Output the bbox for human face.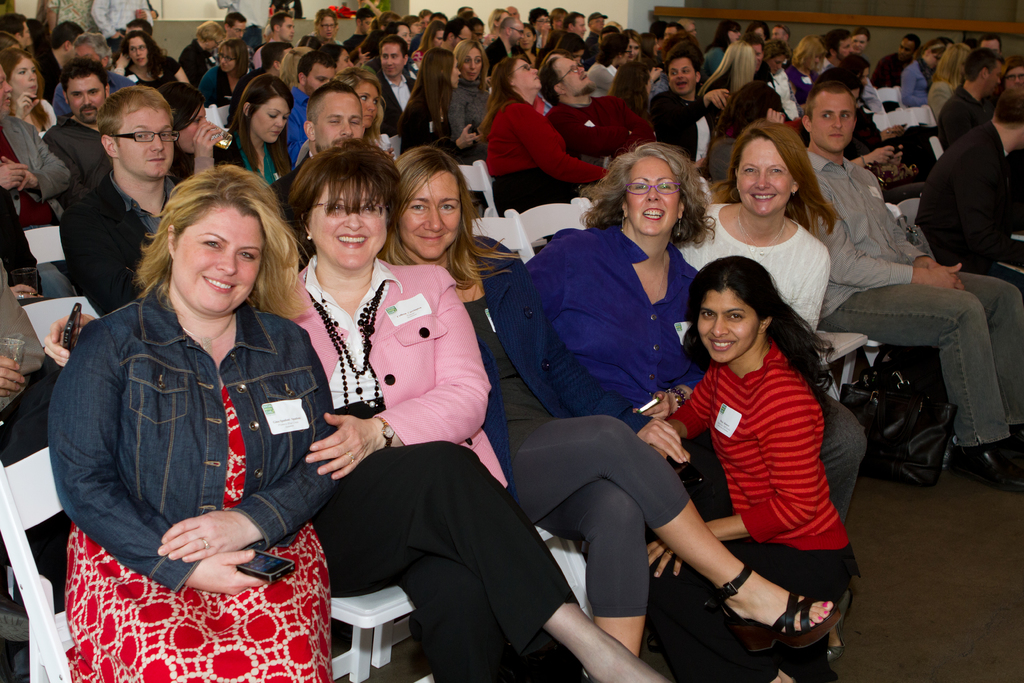
{"left": 628, "top": 156, "right": 675, "bottom": 242}.
